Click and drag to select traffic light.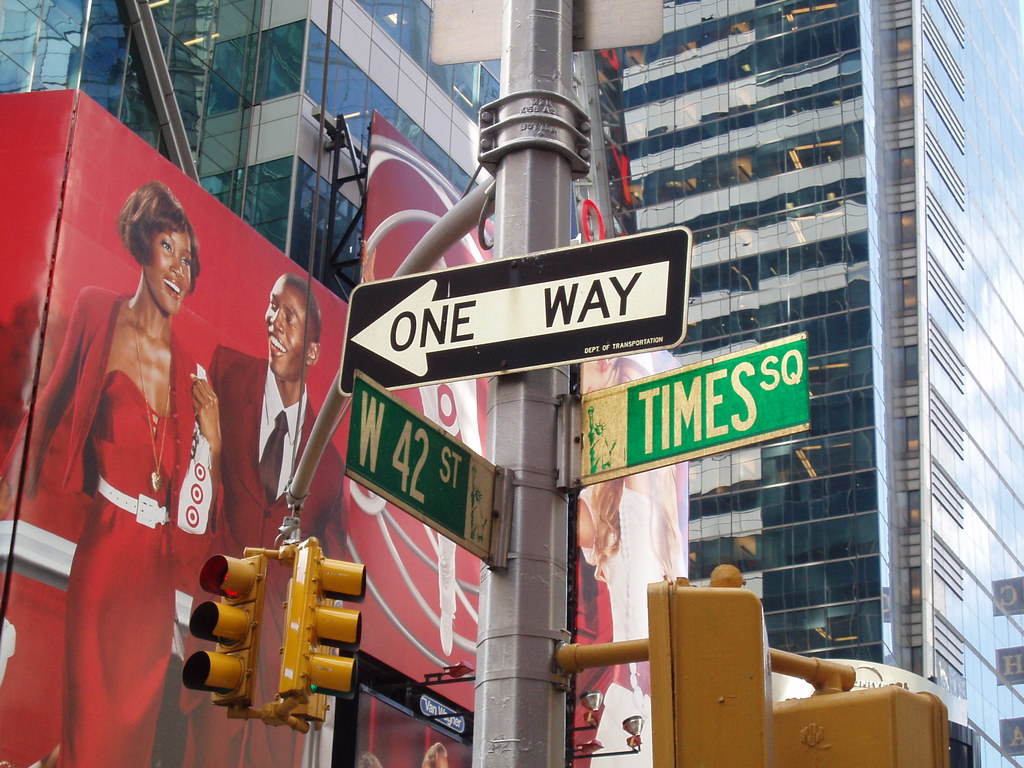
Selection: 278:536:367:704.
